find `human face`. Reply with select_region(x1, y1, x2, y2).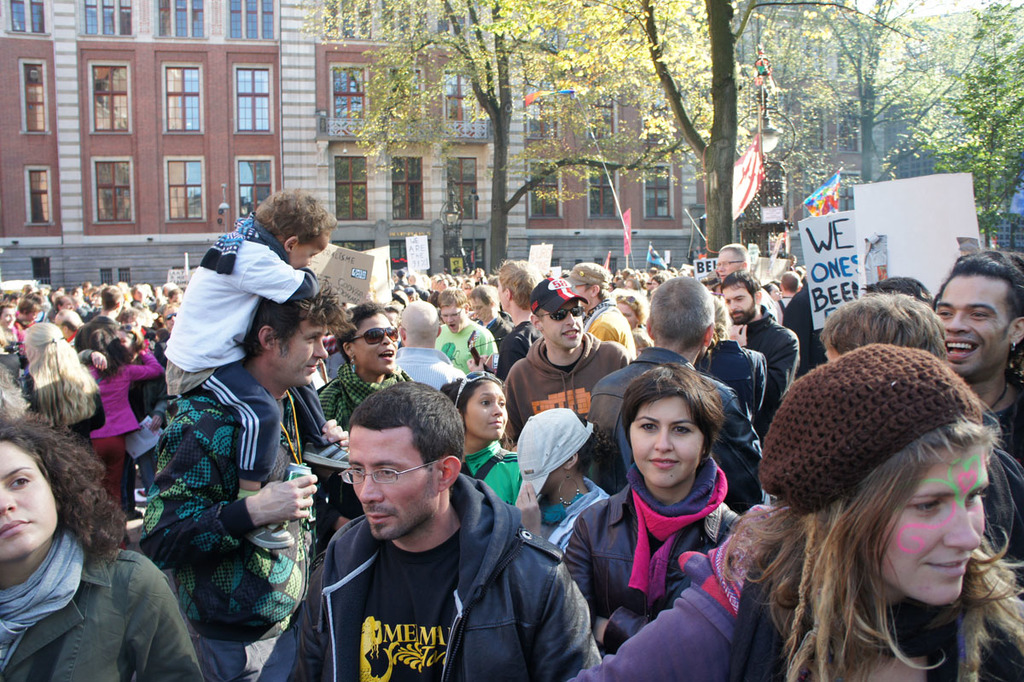
select_region(340, 431, 440, 541).
